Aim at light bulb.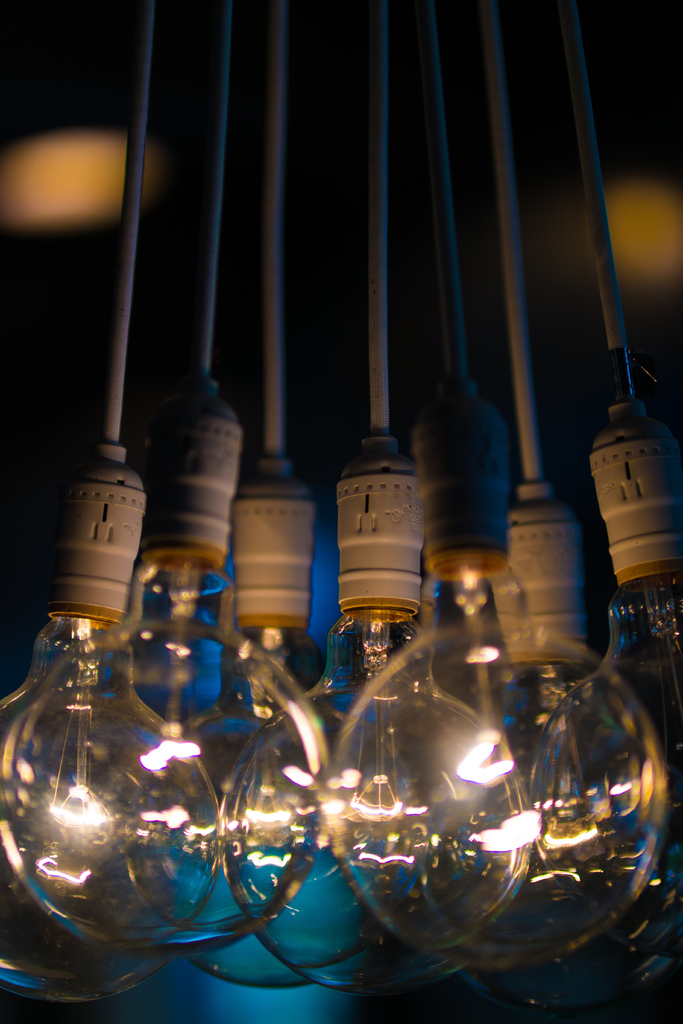
Aimed at <region>129, 447, 377, 994</region>.
